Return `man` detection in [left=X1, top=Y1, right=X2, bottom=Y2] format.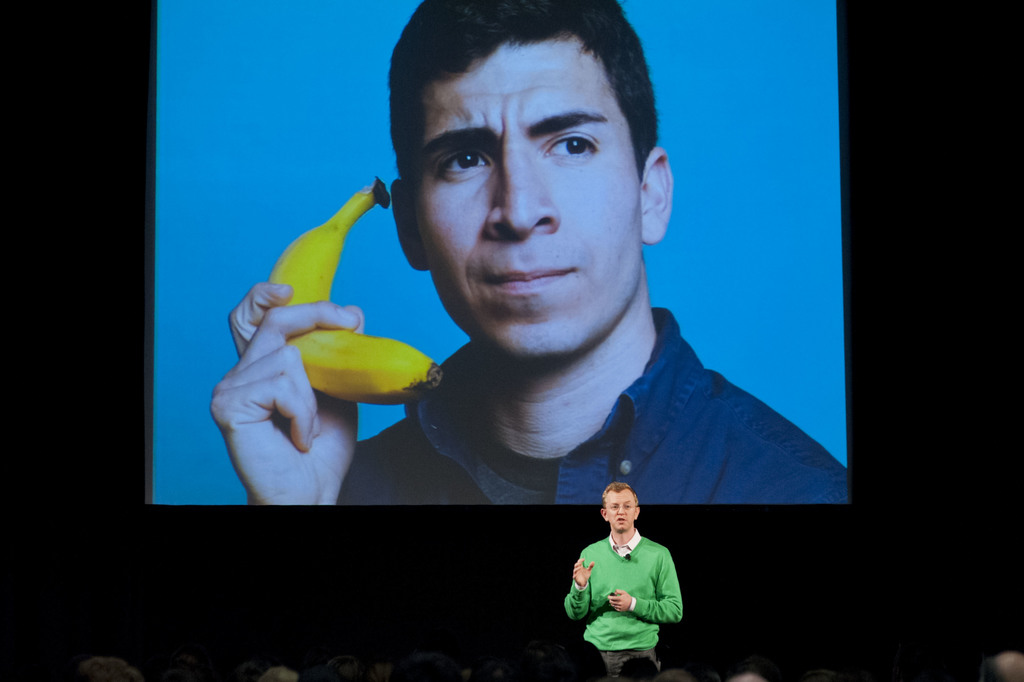
[left=981, top=651, right=1023, bottom=681].
